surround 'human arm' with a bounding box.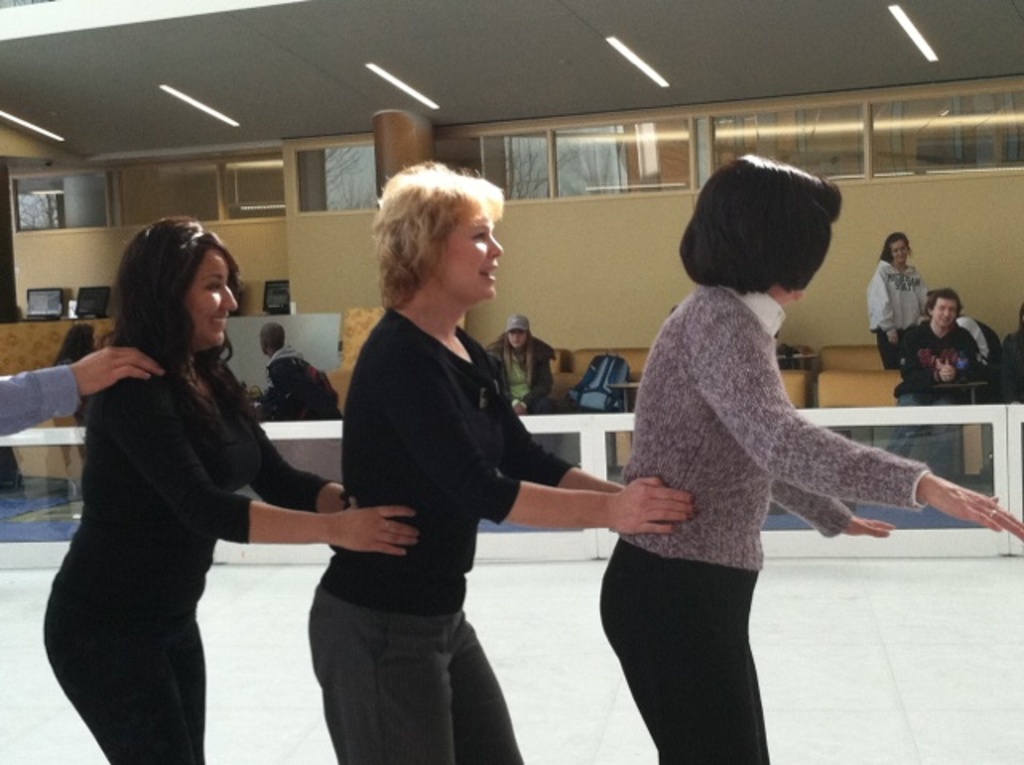
region(939, 330, 987, 384).
